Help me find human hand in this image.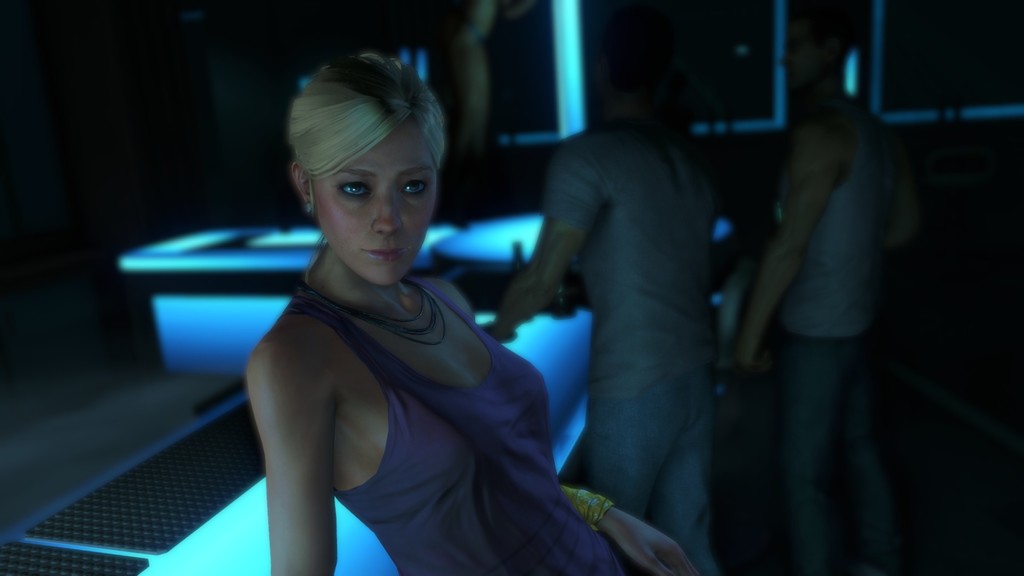
Found it: x1=477, y1=321, x2=518, y2=344.
